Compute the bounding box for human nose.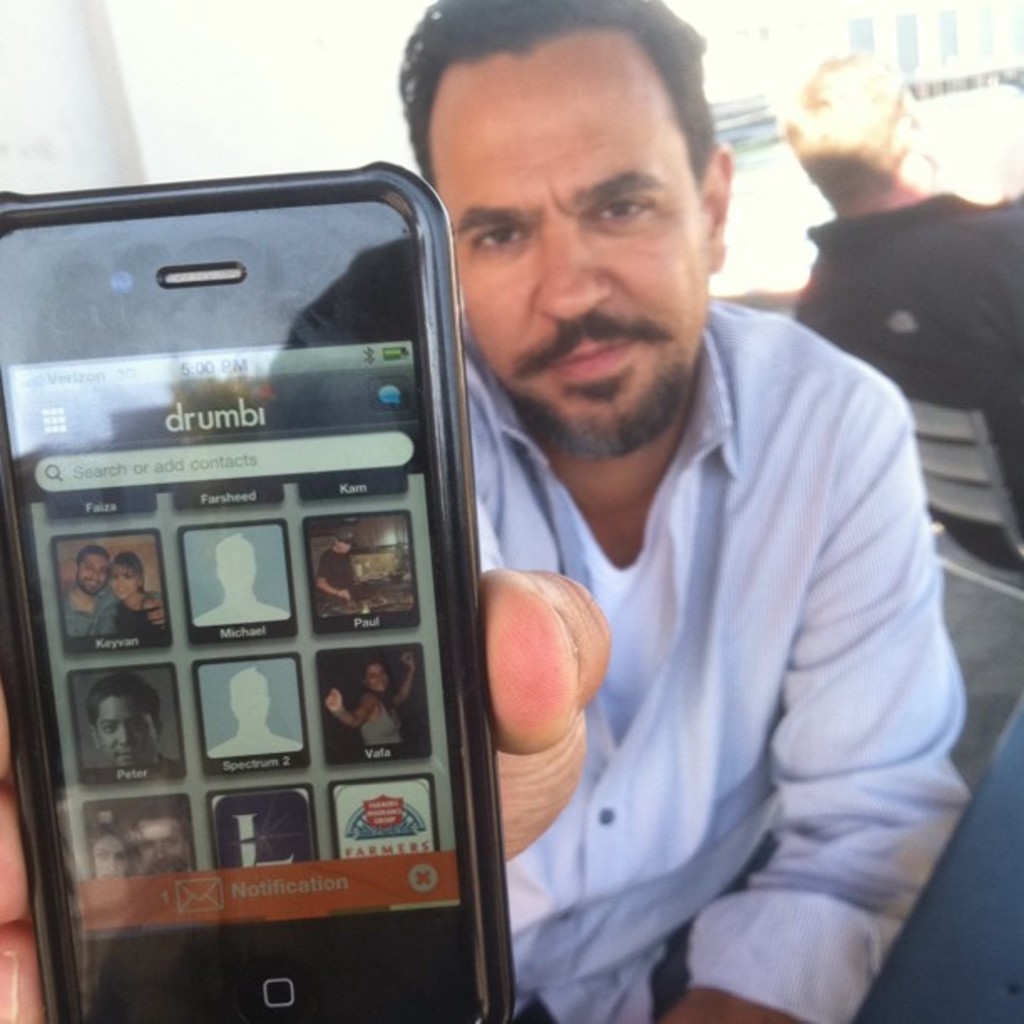
detection(159, 840, 171, 857).
